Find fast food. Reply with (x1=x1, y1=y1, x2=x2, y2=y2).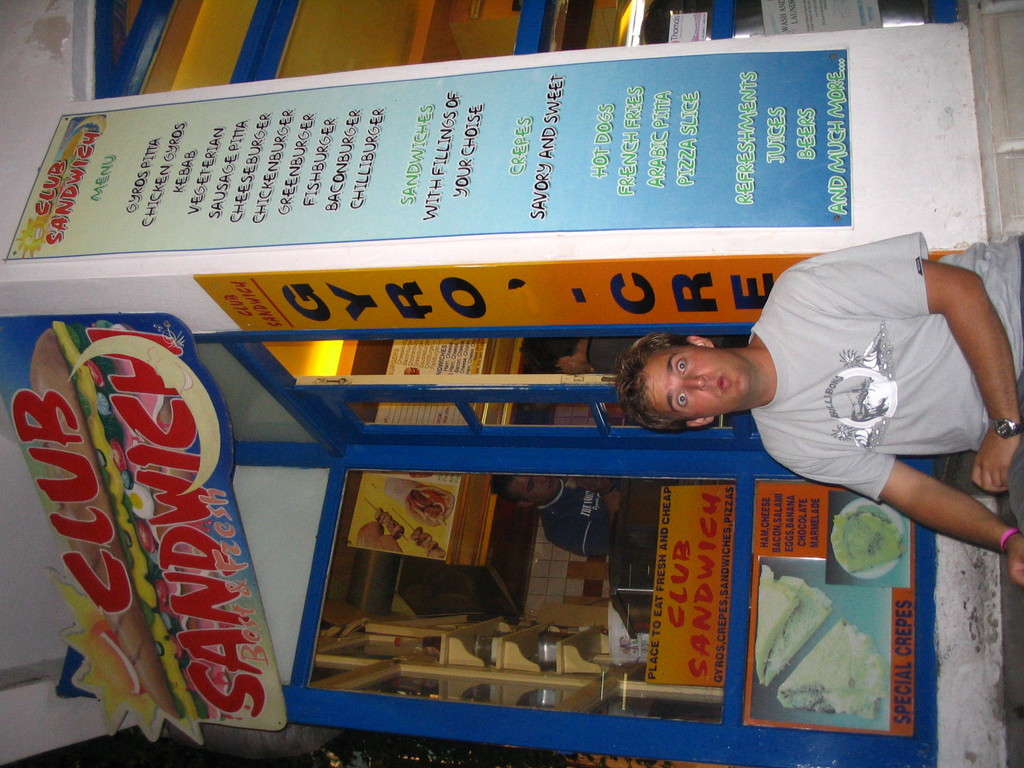
(x1=751, y1=563, x2=831, y2=687).
